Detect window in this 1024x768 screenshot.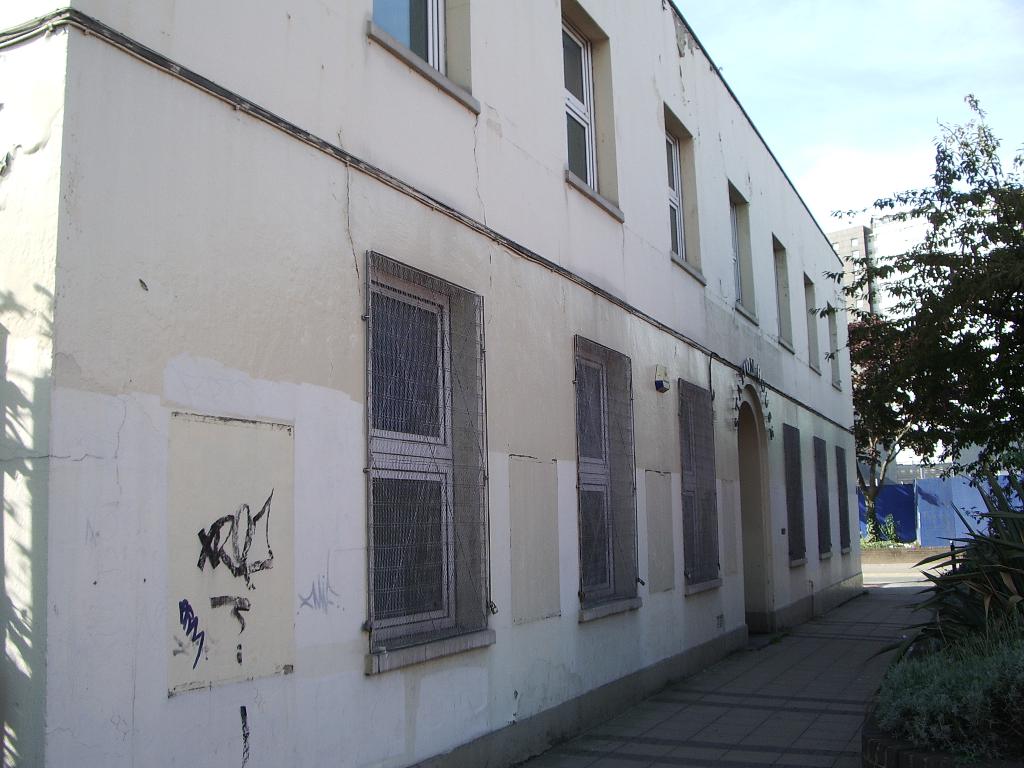
Detection: {"left": 723, "top": 176, "right": 755, "bottom": 328}.
